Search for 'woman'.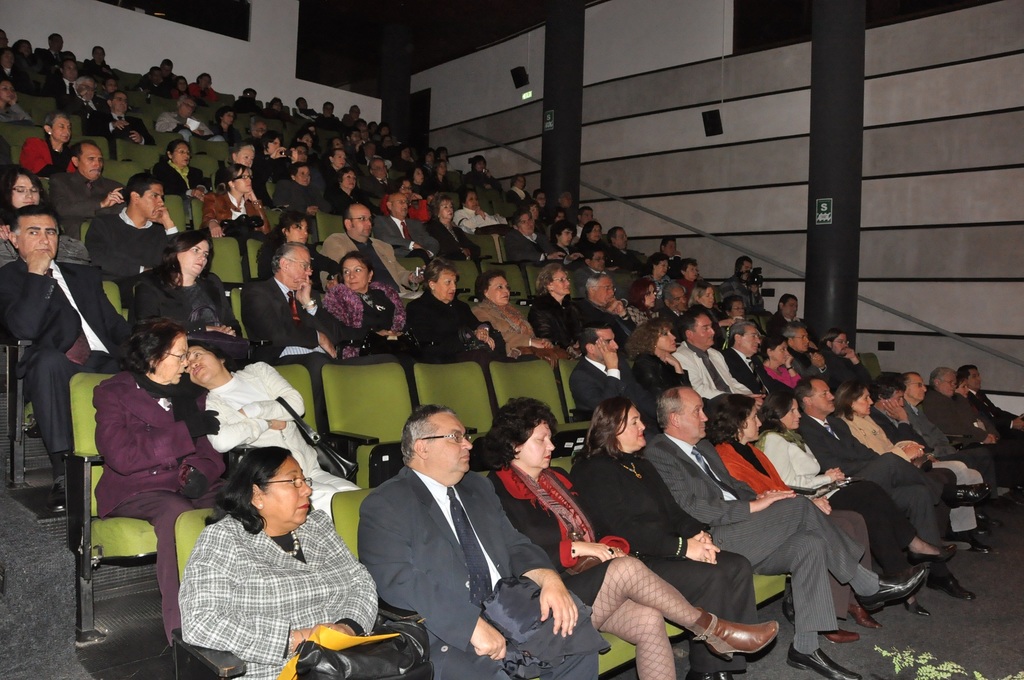
Found at box(425, 194, 483, 261).
